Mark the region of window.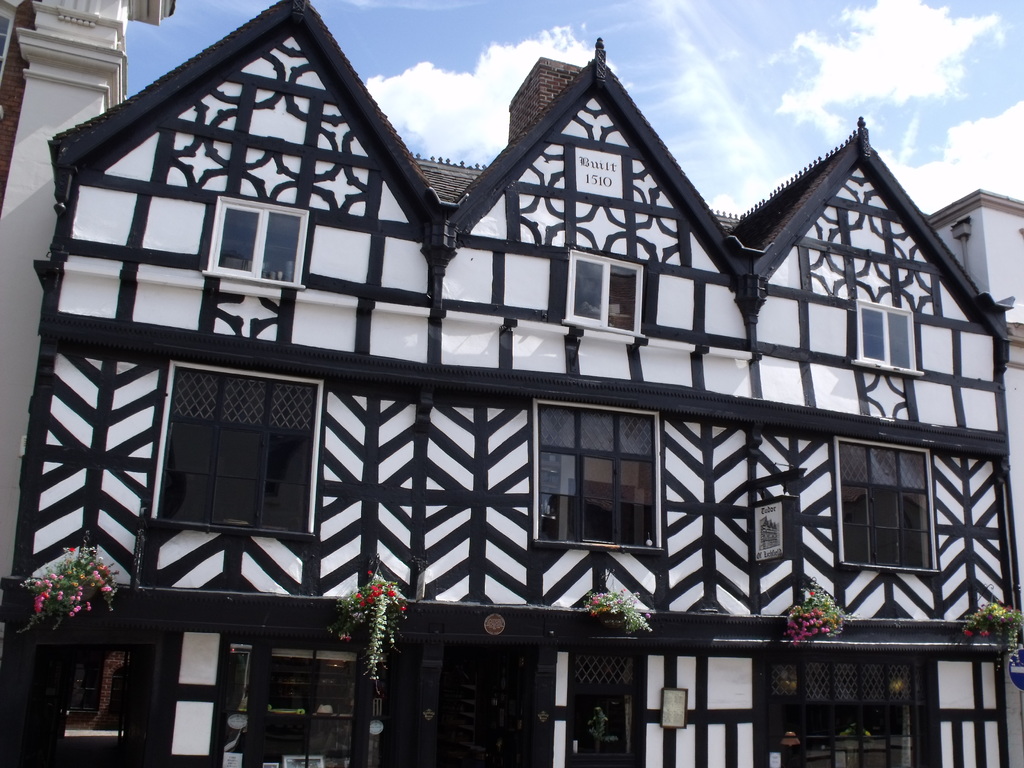
Region: (161, 361, 308, 551).
